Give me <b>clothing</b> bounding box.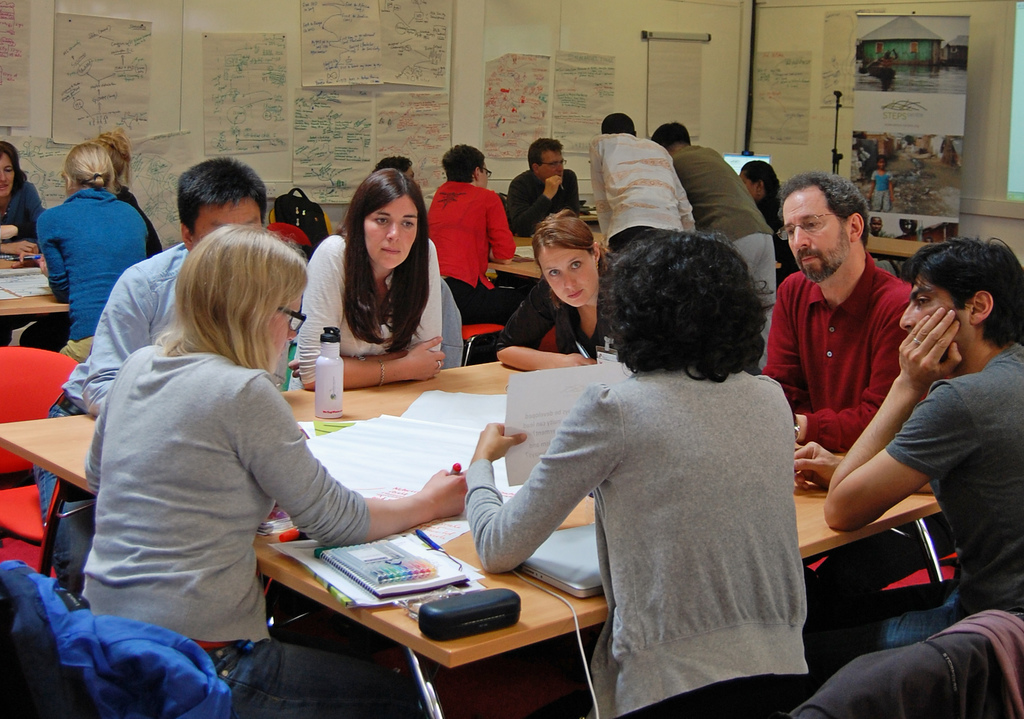
bbox=[588, 134, 689, 252].
